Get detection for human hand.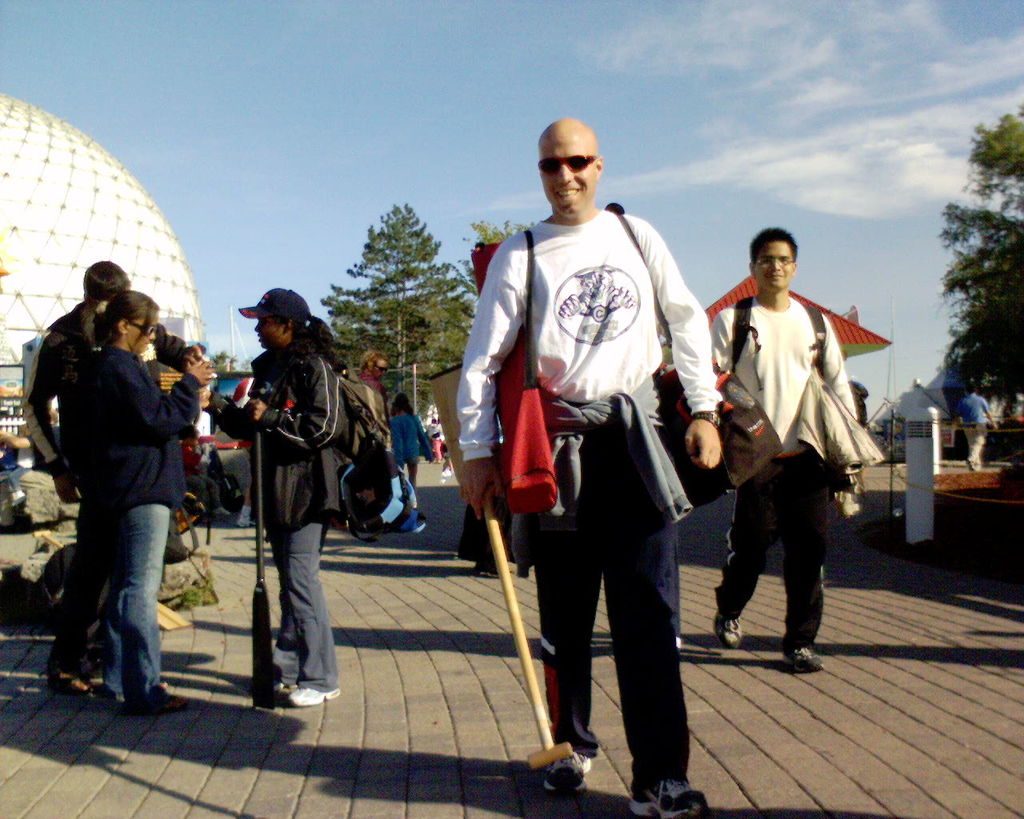
Detection: rect(242, 398, 266, 425).
